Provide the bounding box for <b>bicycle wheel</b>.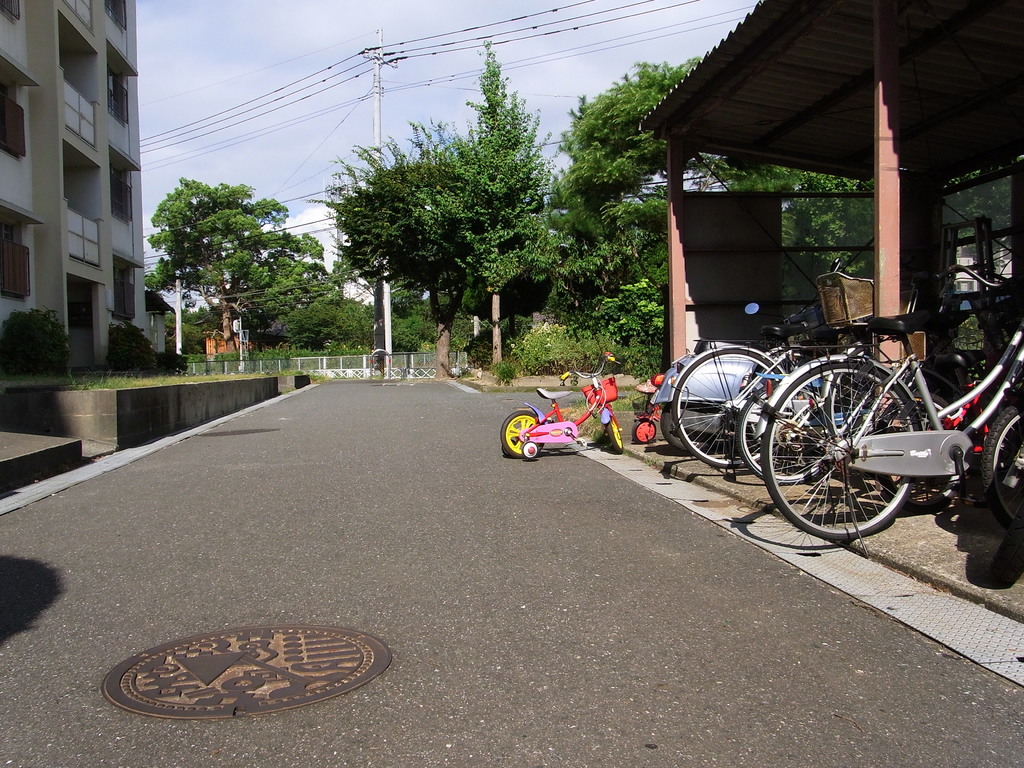
871, 387, 964, 511.
